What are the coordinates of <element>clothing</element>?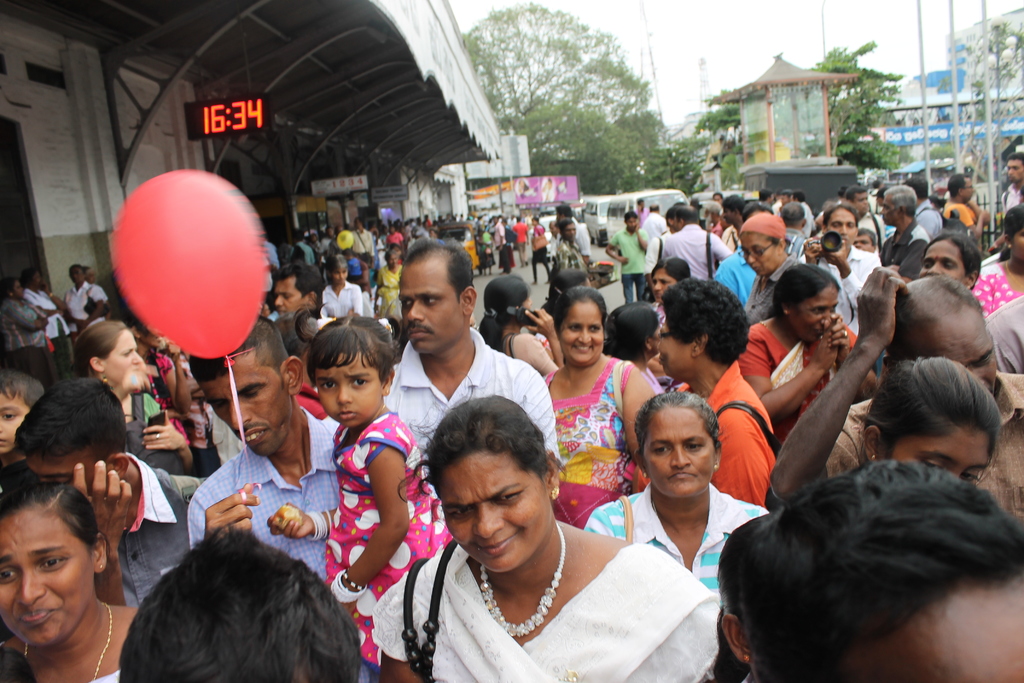
x1=498, y1=244, x2=514, y2=270.
